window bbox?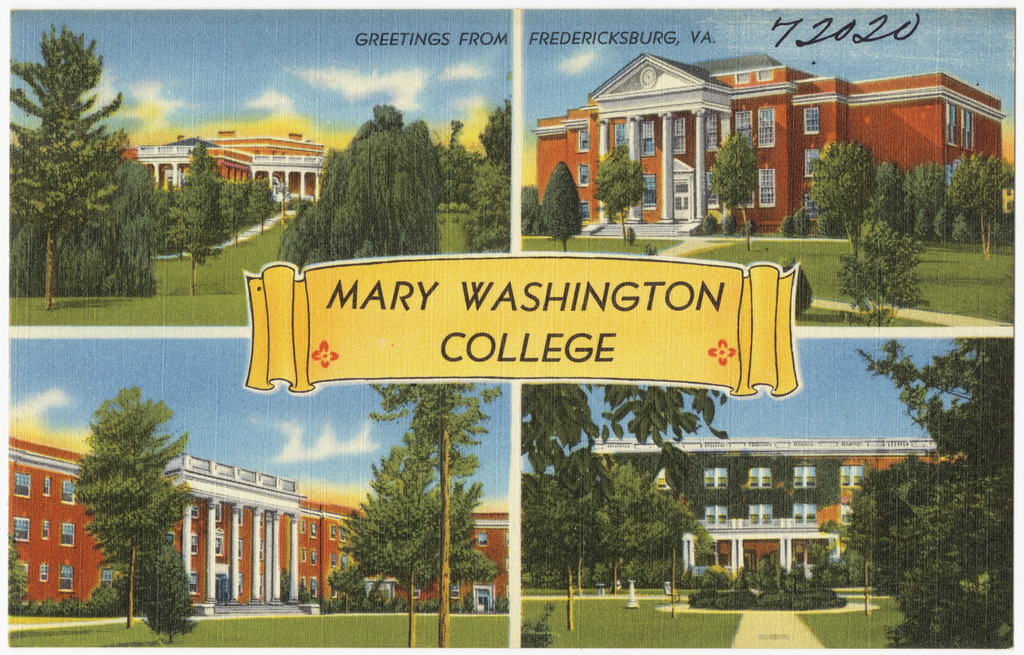
[x1=14, y1=467, x2=31, y2=499]
